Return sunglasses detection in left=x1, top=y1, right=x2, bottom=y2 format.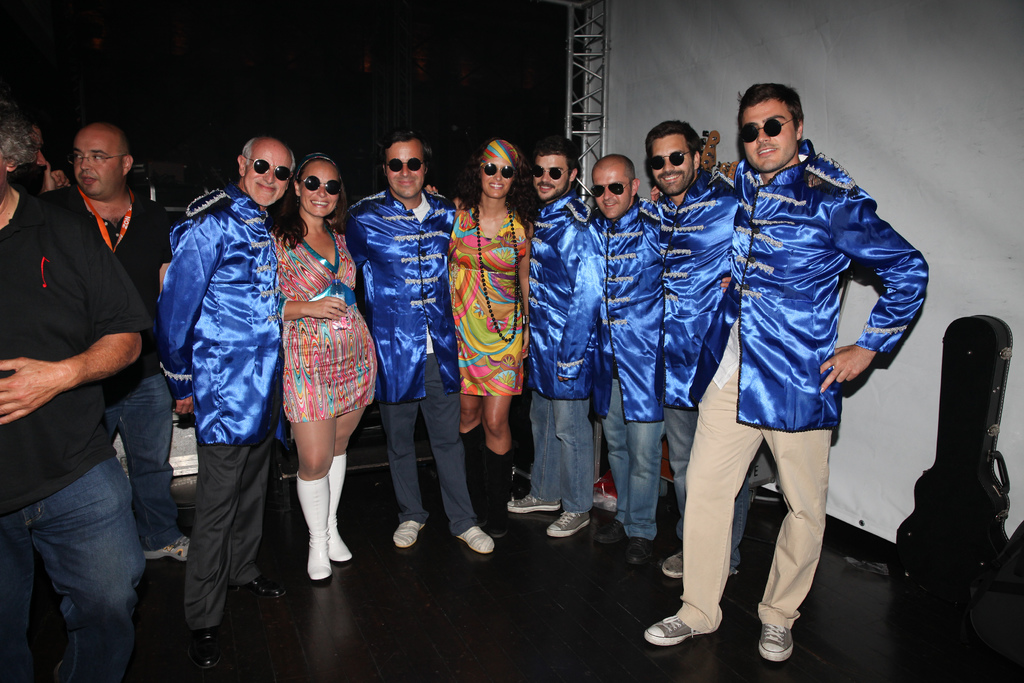
left=387, top=159, right=423, bottom=172.
